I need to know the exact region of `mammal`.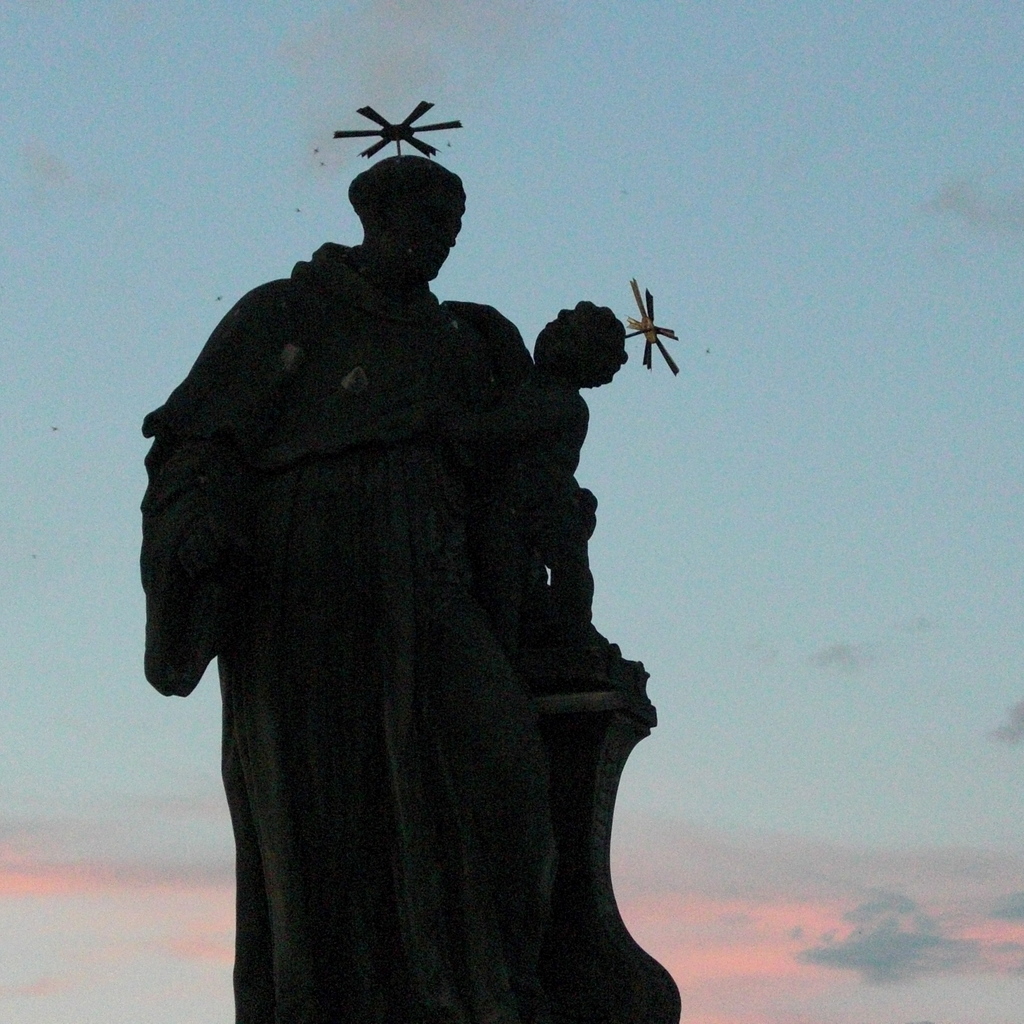
Region: (487, 298, 630, 655).
